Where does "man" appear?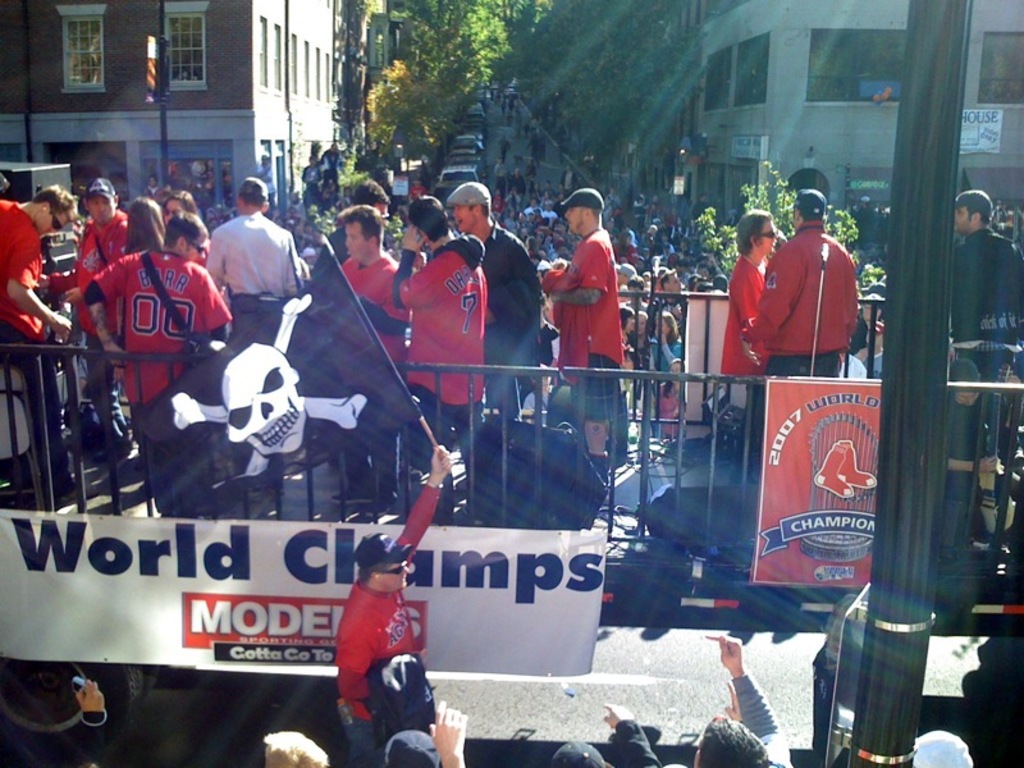
Appears at rect(29, 170, 128, 293).
